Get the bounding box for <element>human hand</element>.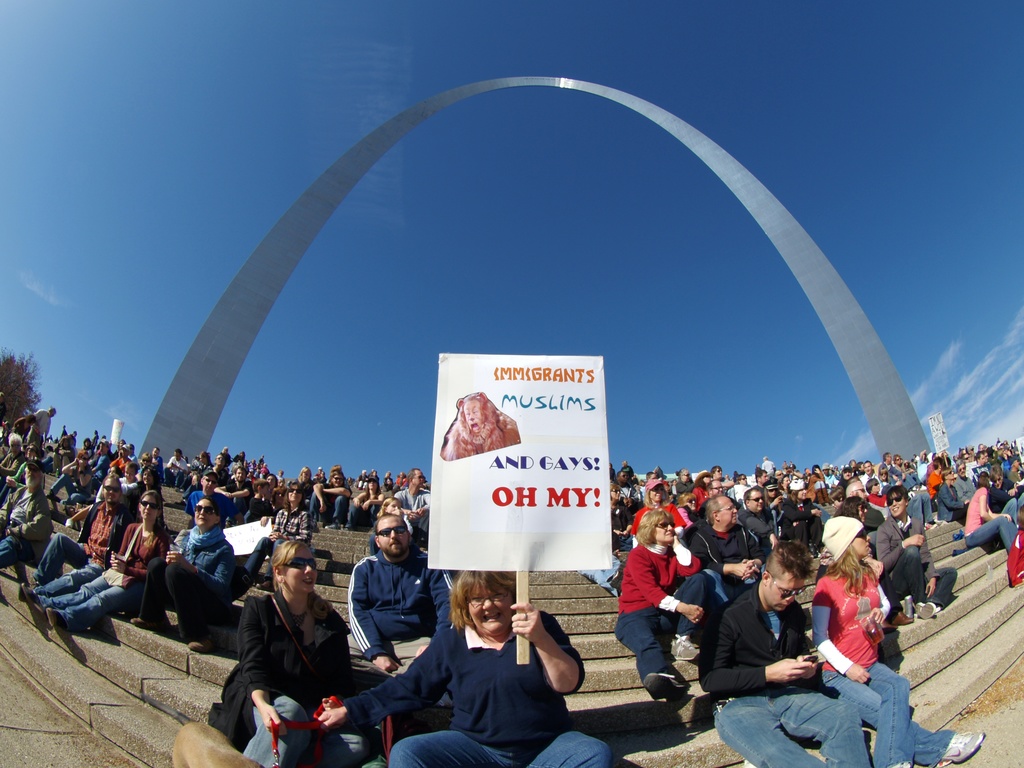
[left=668, top=534, right=678, bottom=548].
